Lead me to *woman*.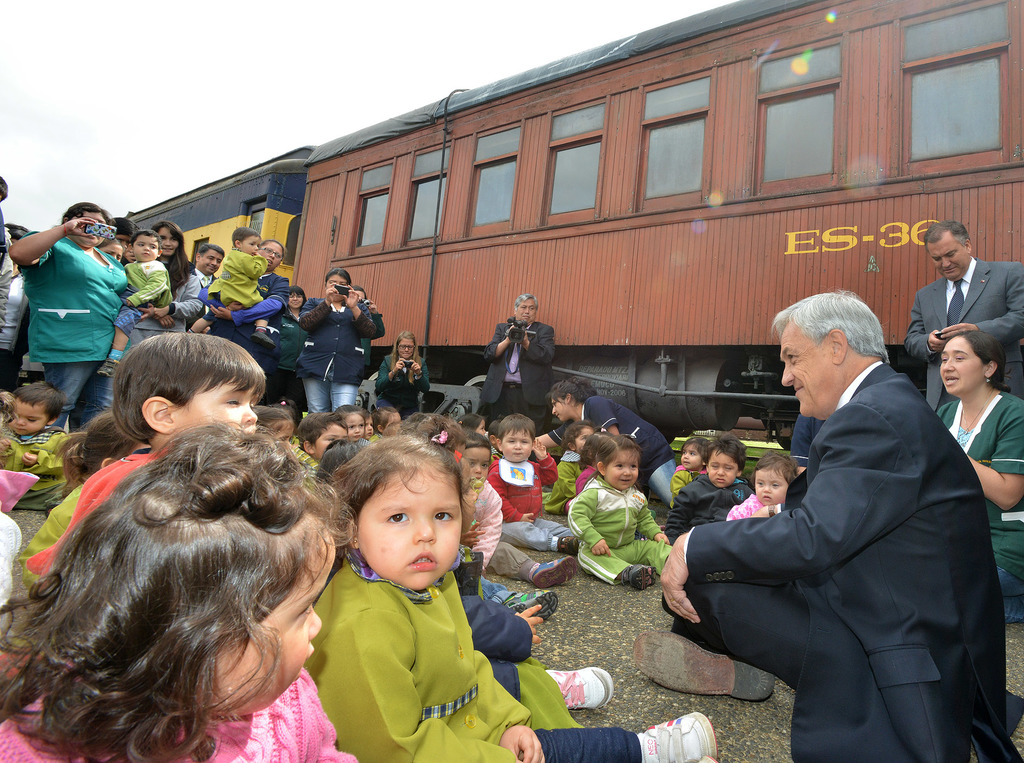
Lead to detection(488, 377, 678, 502).
